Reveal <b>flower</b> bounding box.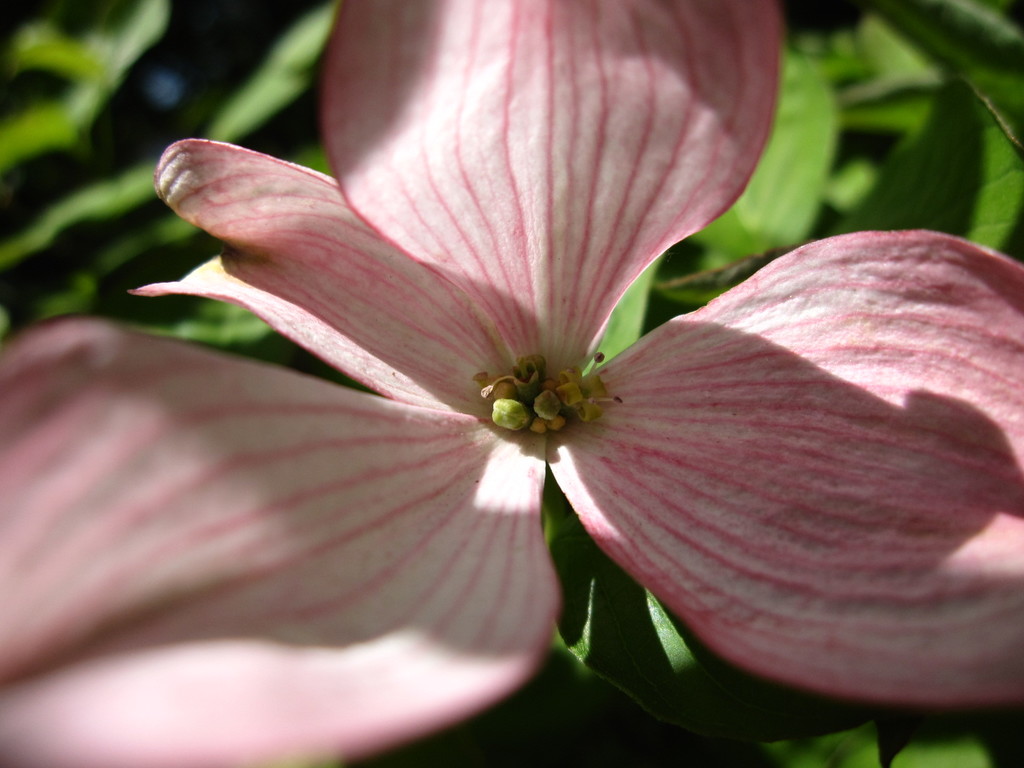
Revealed: rect(0, 0, 1023, 767).
